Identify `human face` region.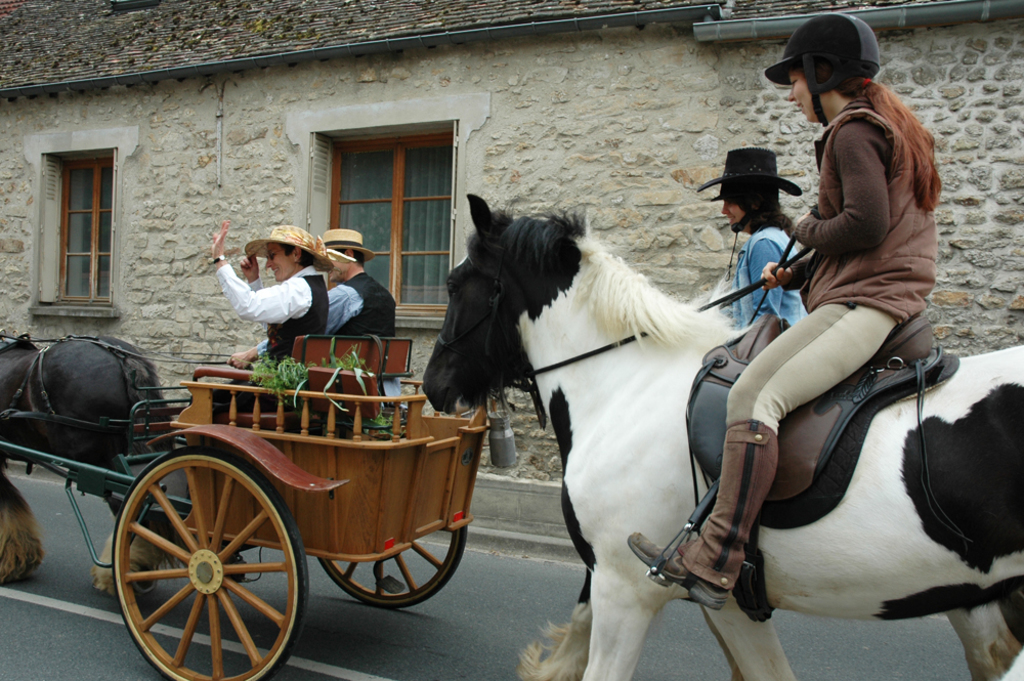
Region: (x1=263, y1=243, x2=293, y2=283).
